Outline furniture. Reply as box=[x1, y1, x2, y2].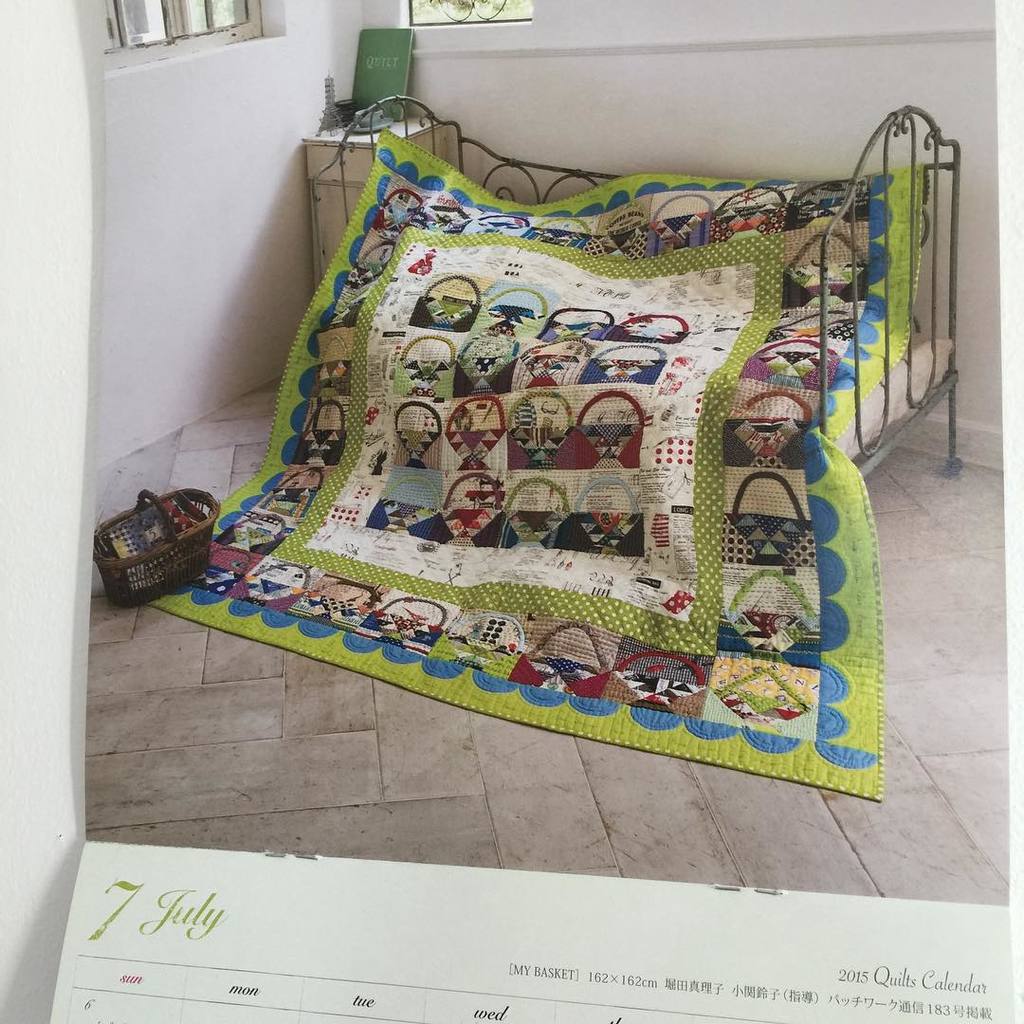
box=[304, 92, 965, 478].
